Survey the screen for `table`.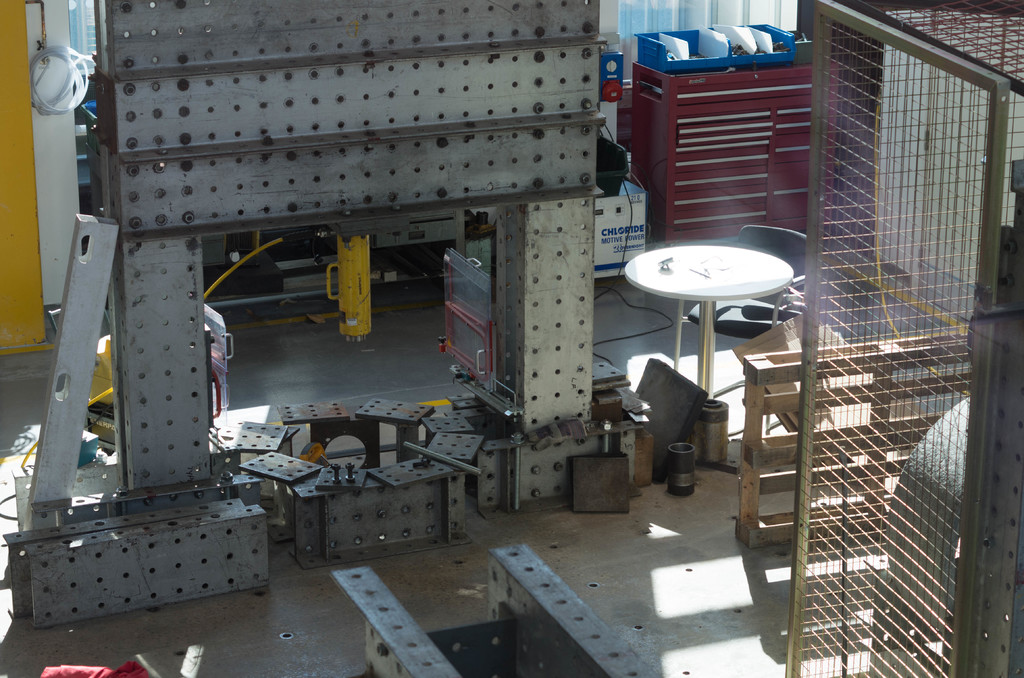
Survey found: x1=624 y1=241 x2=795 y2=409.
